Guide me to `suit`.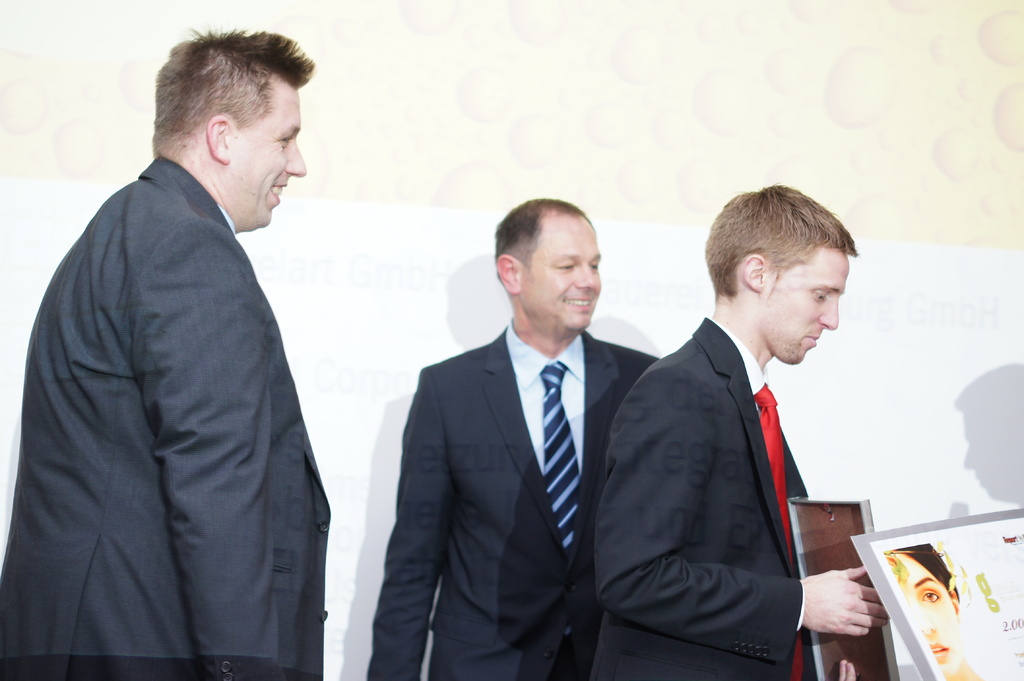
Guidance: <box>591,319,809,680</box>.
